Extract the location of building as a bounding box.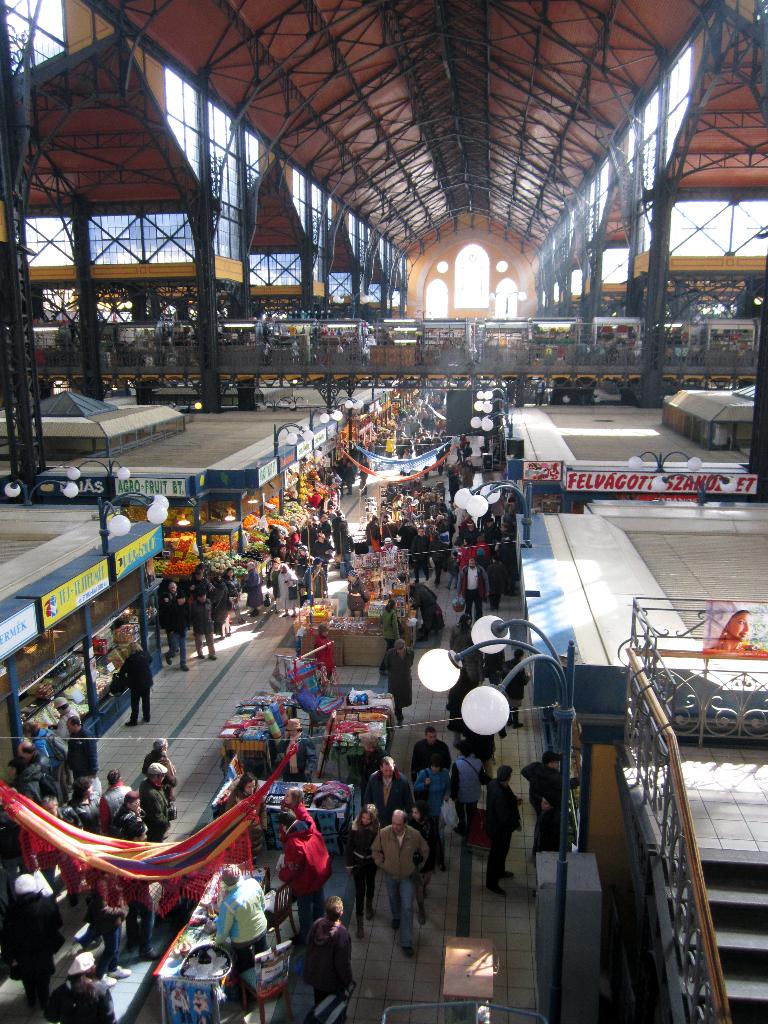
[x1=0, y1=0, x2=767, y2=1023].
